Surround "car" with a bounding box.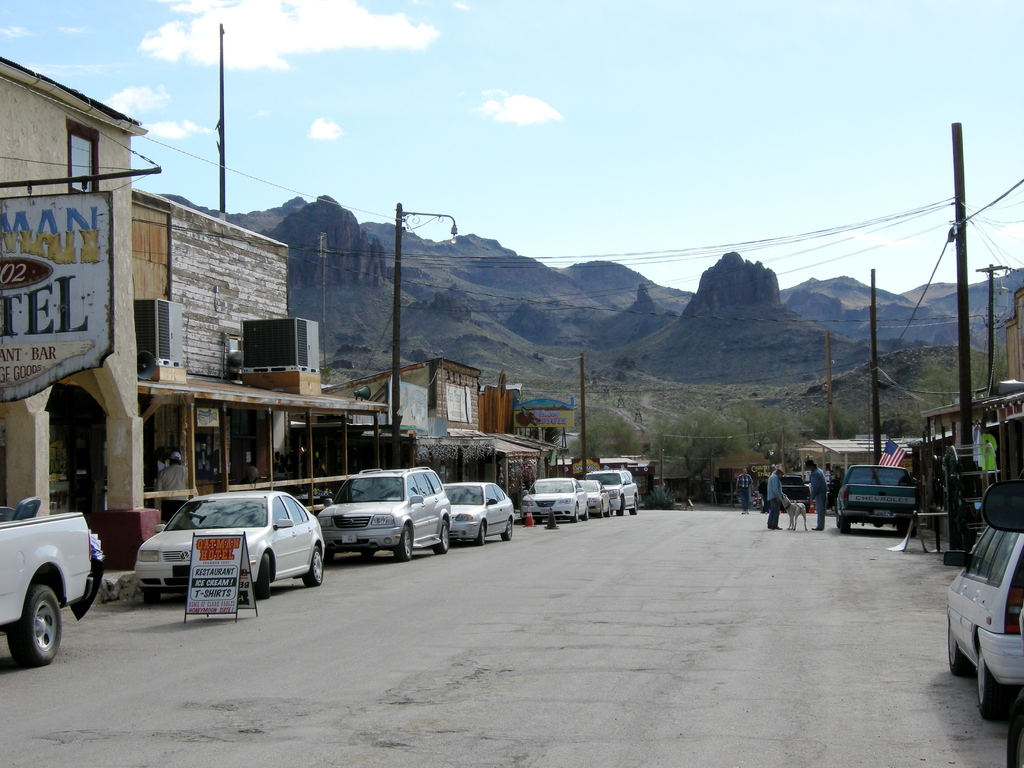
pyautogui.locateOnScreen(315, 461, 461, 566).
